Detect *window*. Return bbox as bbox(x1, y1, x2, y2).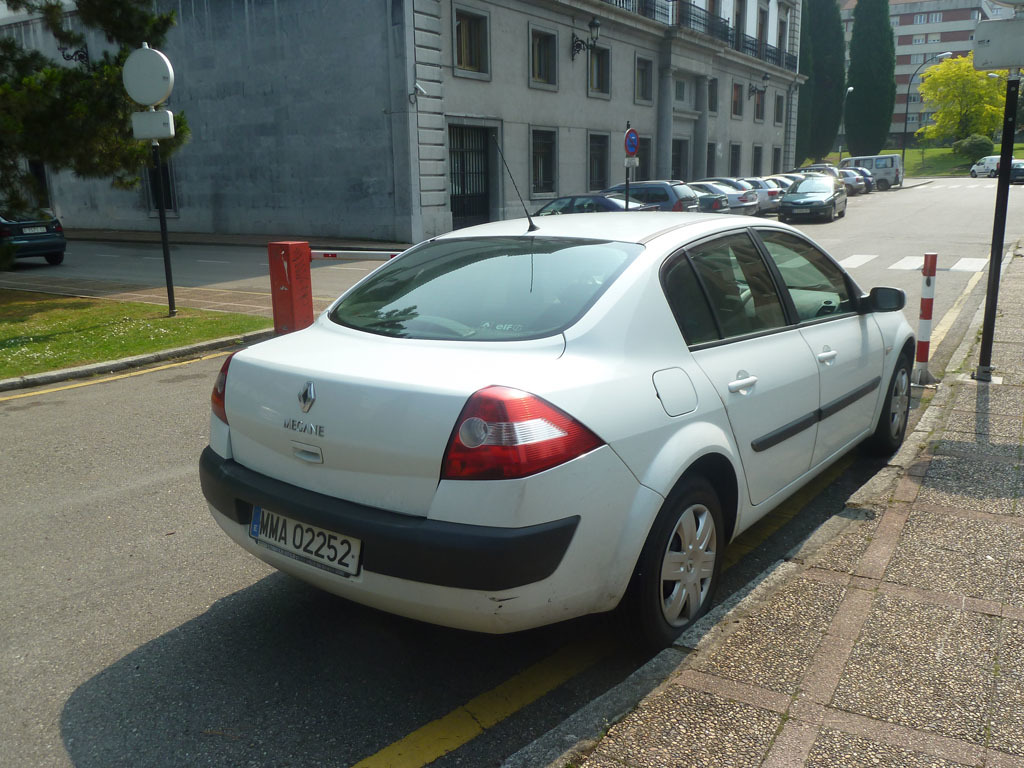
bbox(587, 134, 615, 188).
